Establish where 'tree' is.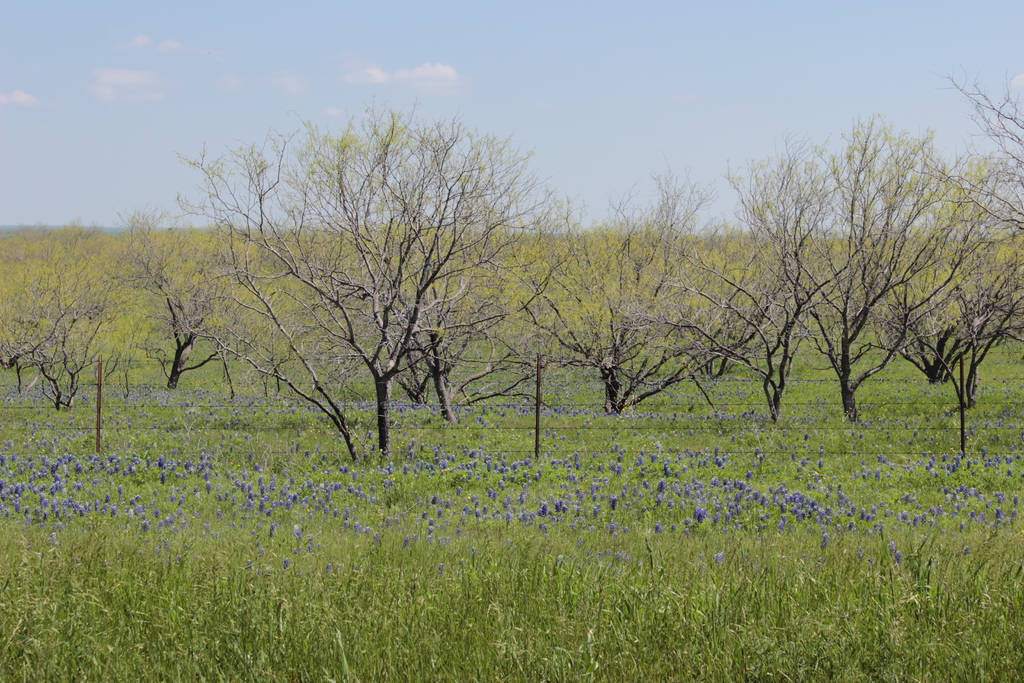
Established at 792, 140, 1023, 460.
